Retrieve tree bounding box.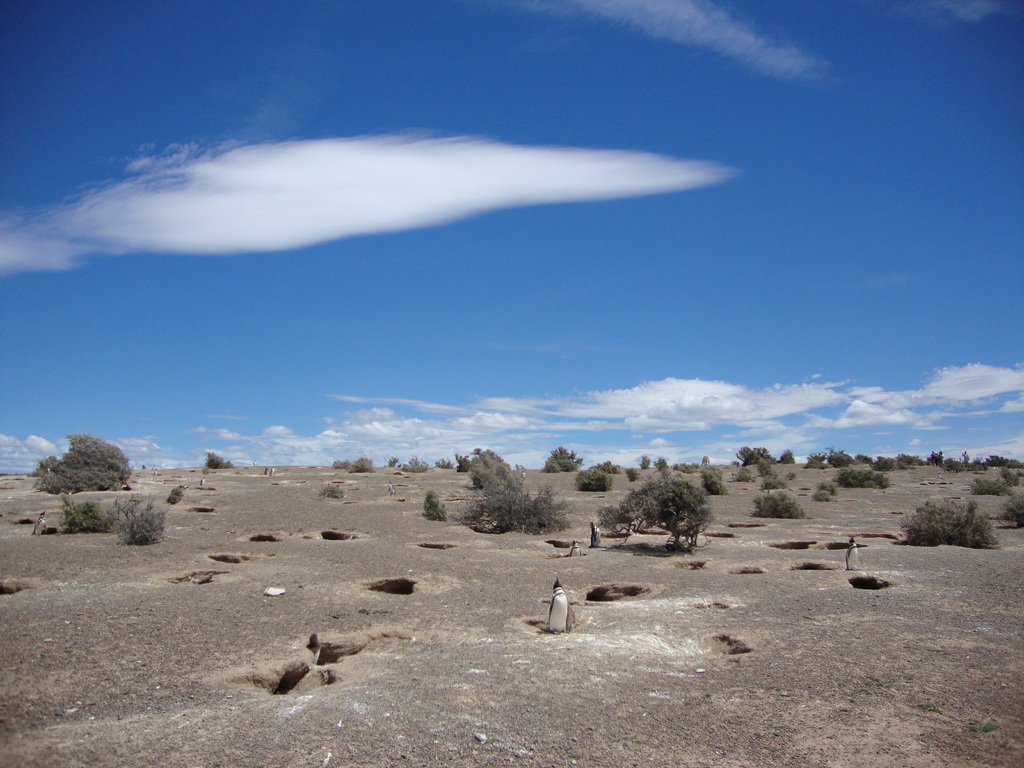
Bounding box: 541/447/584/477.
